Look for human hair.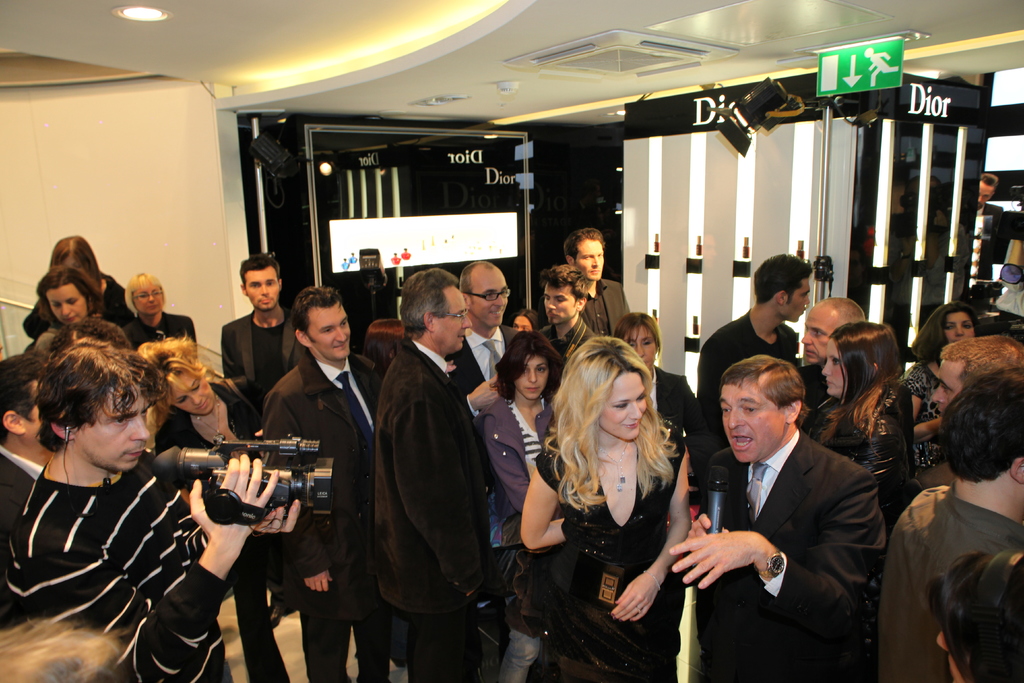
Found: (x1=31, y1=333, x2=169, y2=454).
